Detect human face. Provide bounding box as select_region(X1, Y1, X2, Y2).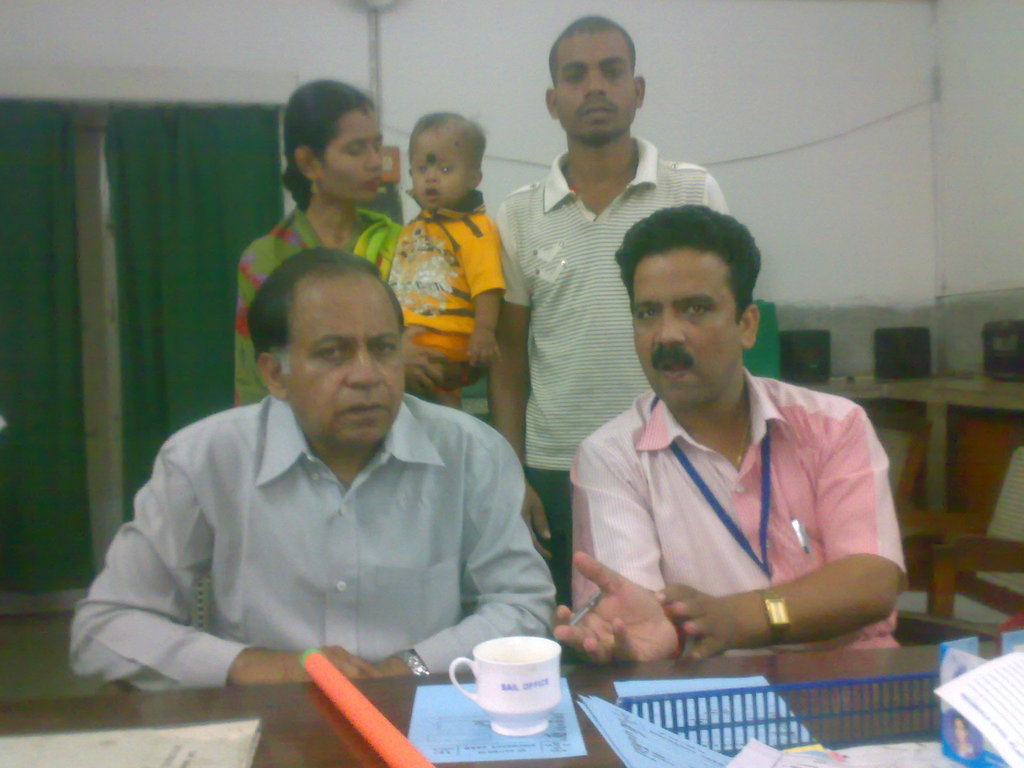
select_region(313, 103, 390, 204).
